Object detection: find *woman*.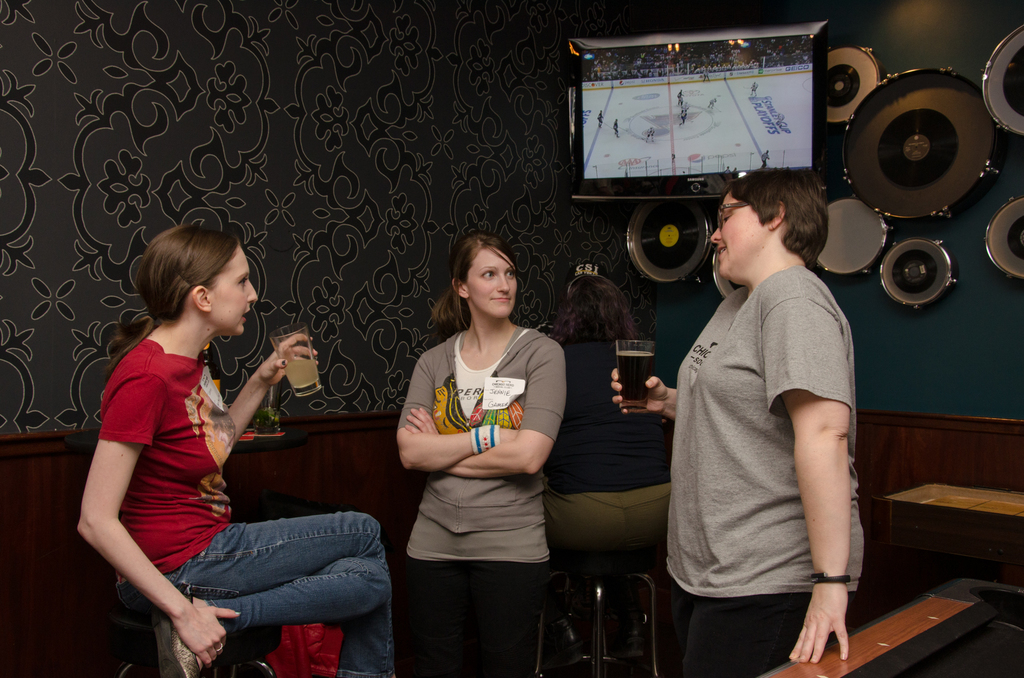
610 165 865 677.
